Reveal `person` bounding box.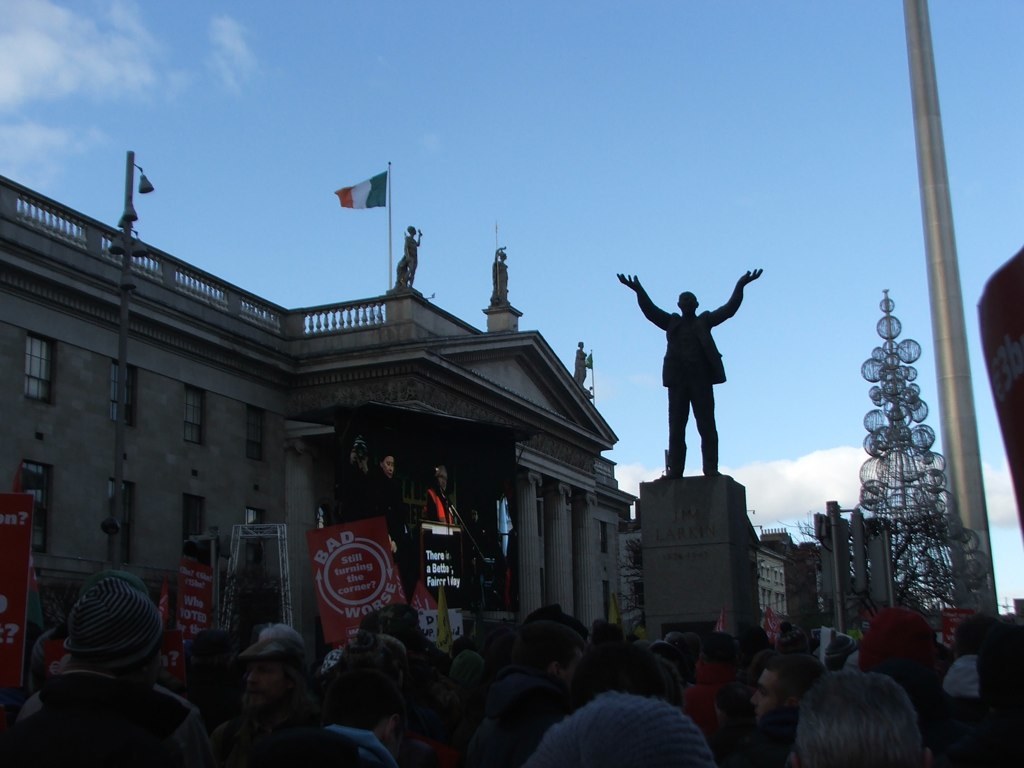
Revealed: {"x1": 574, "y1": 339, "x2": 587, "y2": 384}.
